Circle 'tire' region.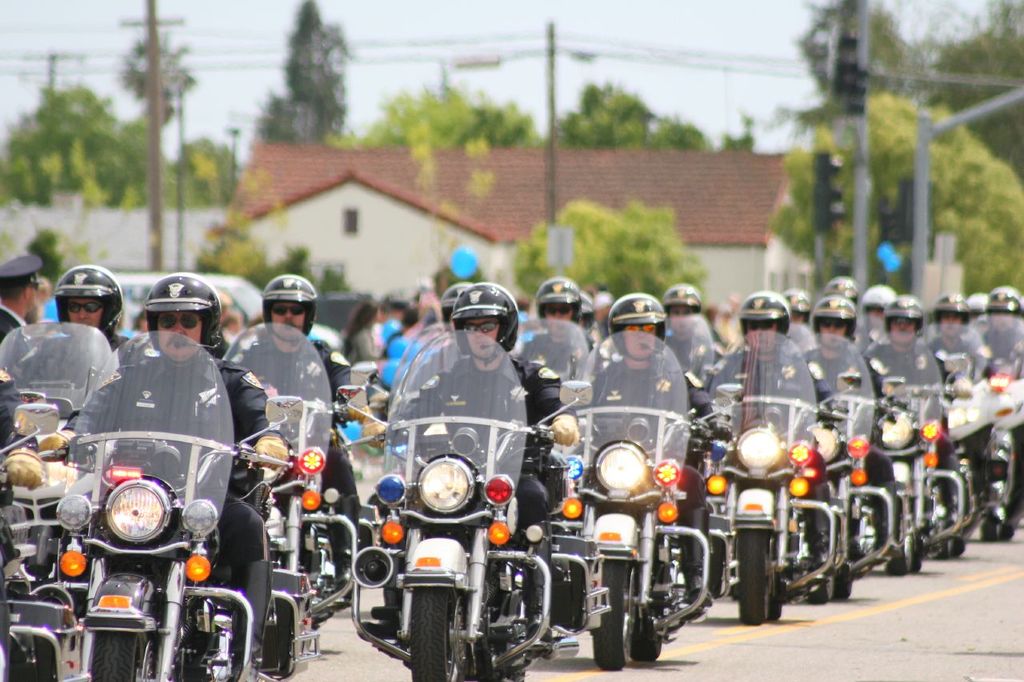
Region: [774,579,786,620].
